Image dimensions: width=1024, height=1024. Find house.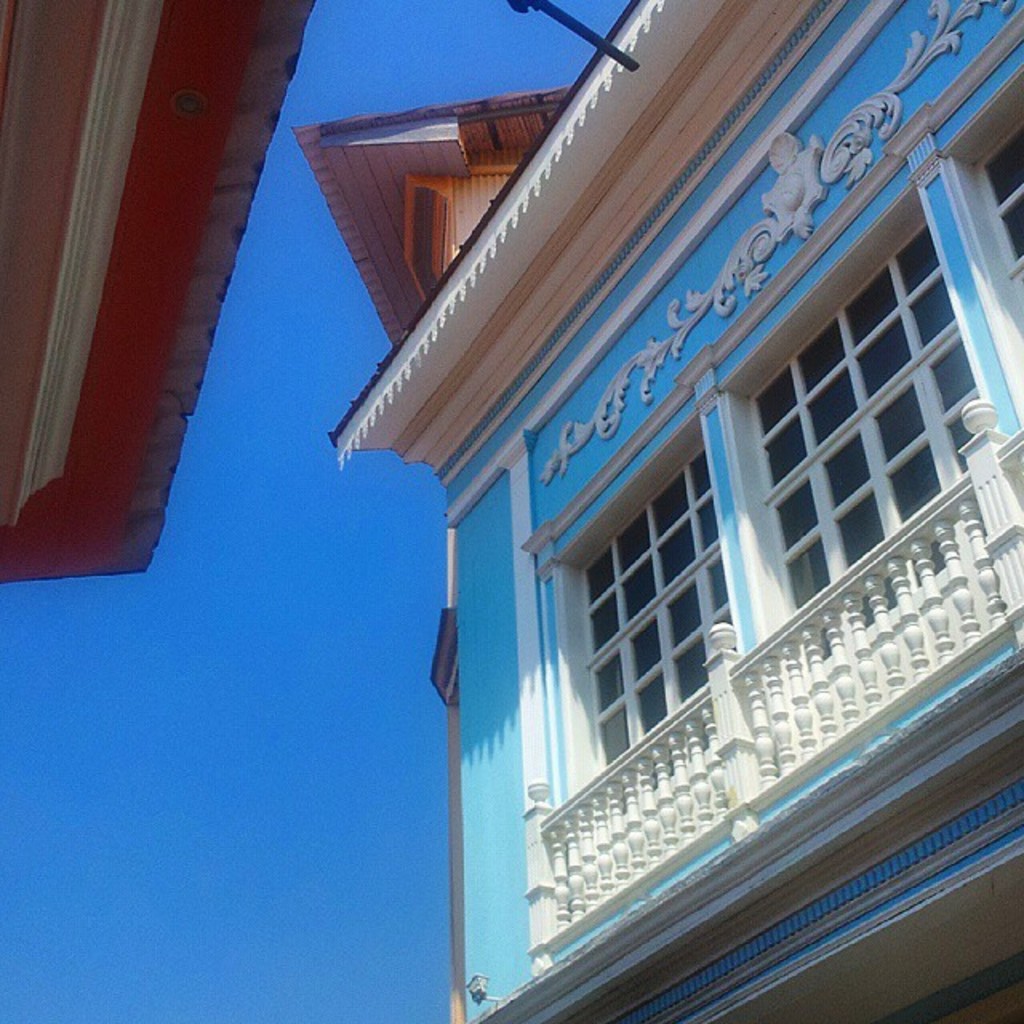
[left=274, top=0, right=1023, bottom=1023].
